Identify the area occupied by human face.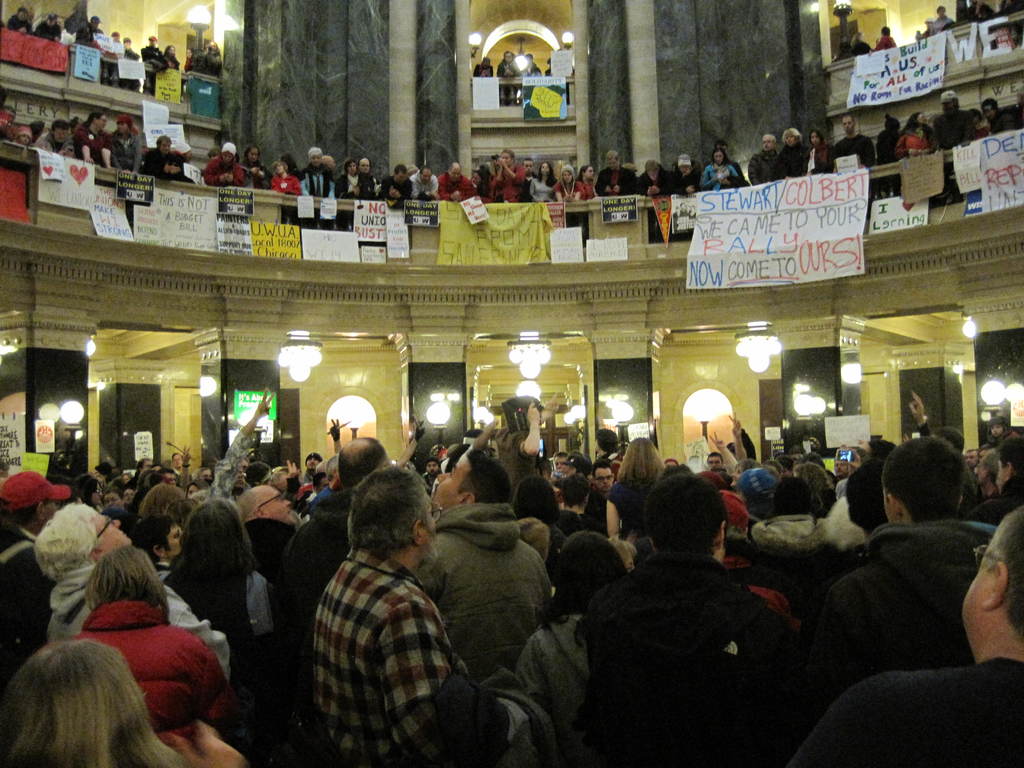
Area: detection(991, 422, 1002, 436).
